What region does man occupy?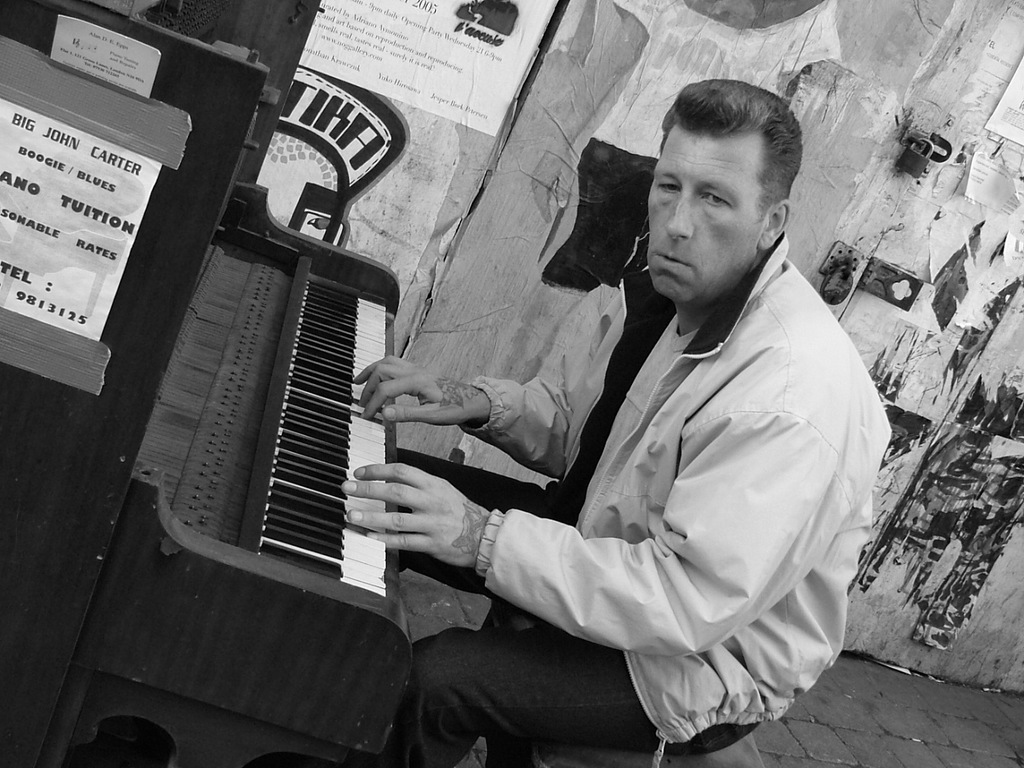
341:80:894:767.
